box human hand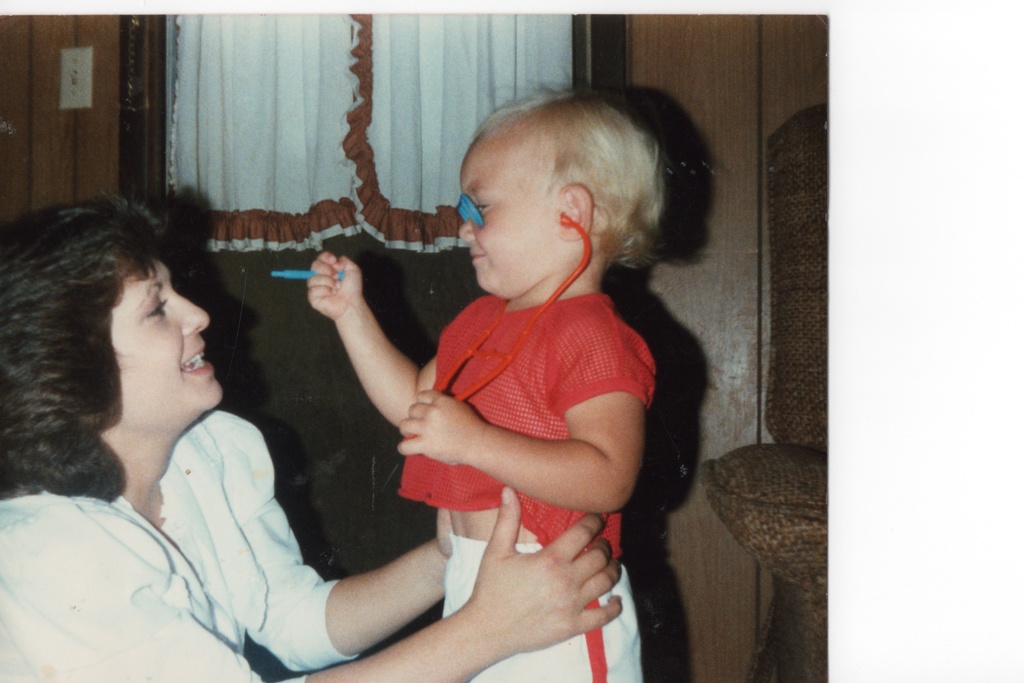
[396, 389, 489, 465]
